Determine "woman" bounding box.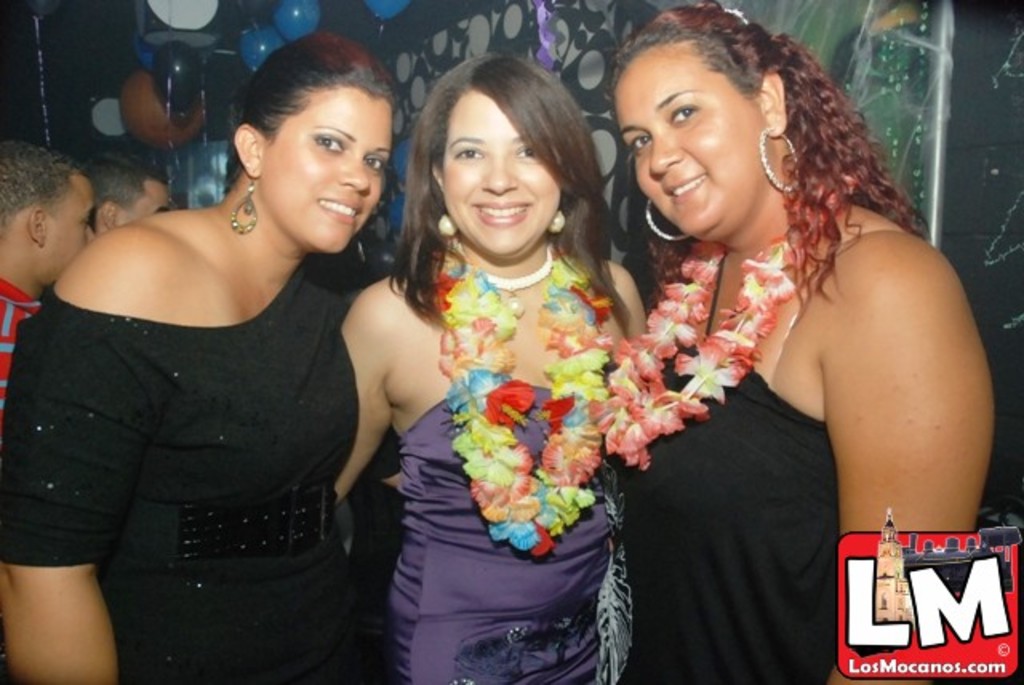
Determined: (581,21,982,663).
